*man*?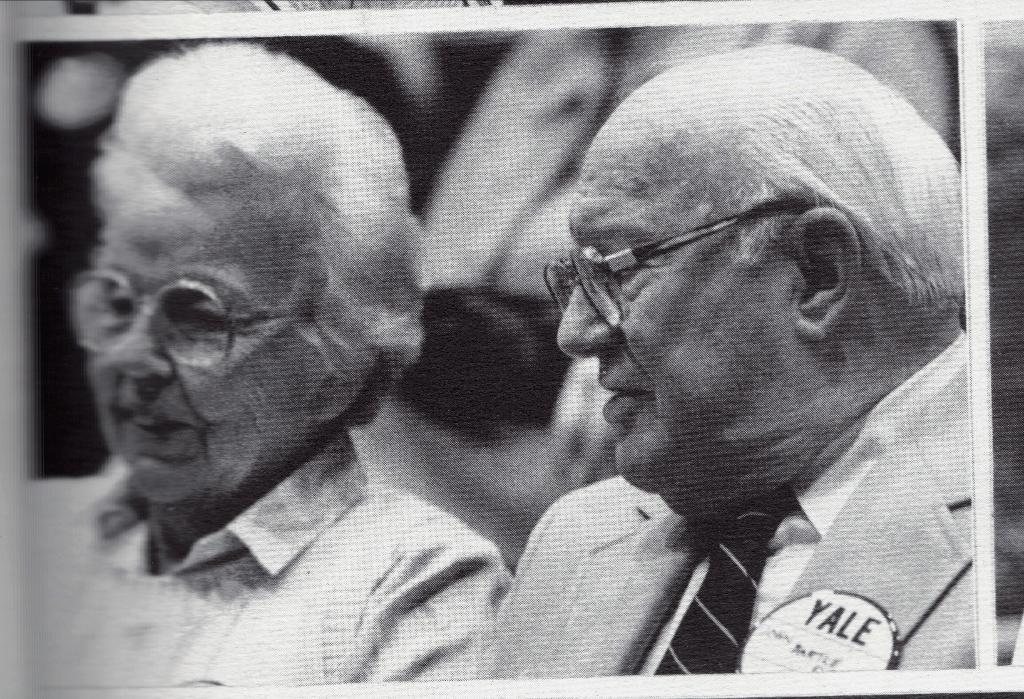
left=396, top=39, right=1017, bottom=689
